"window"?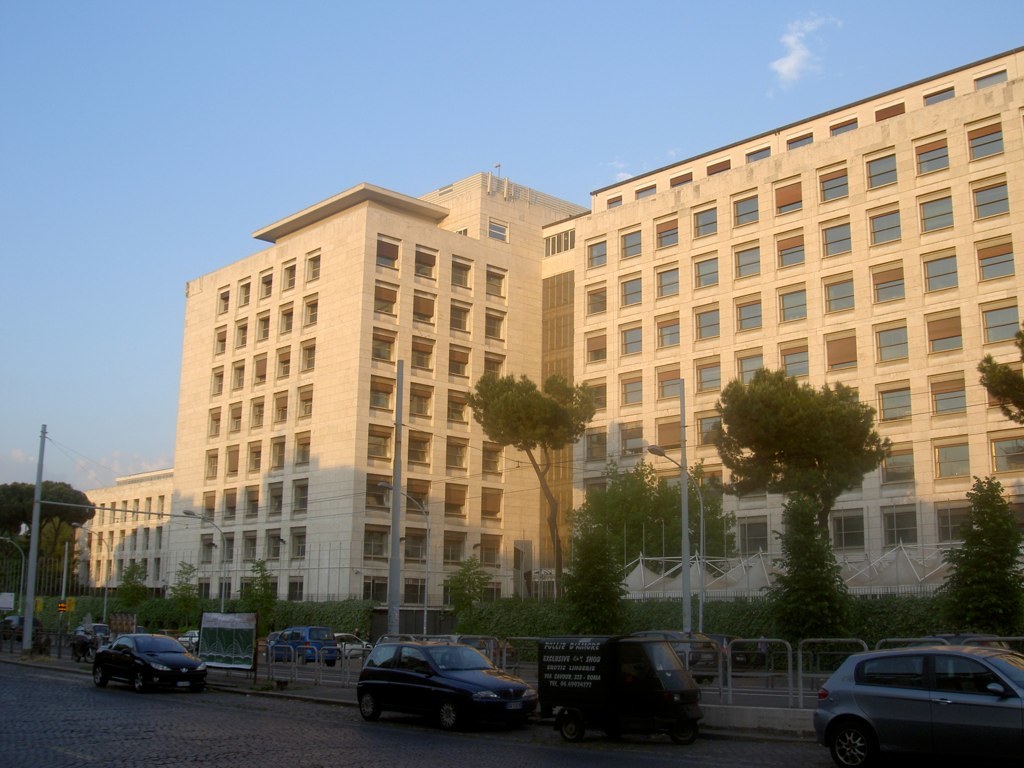
bbox=(245, 485, 260, 516)
